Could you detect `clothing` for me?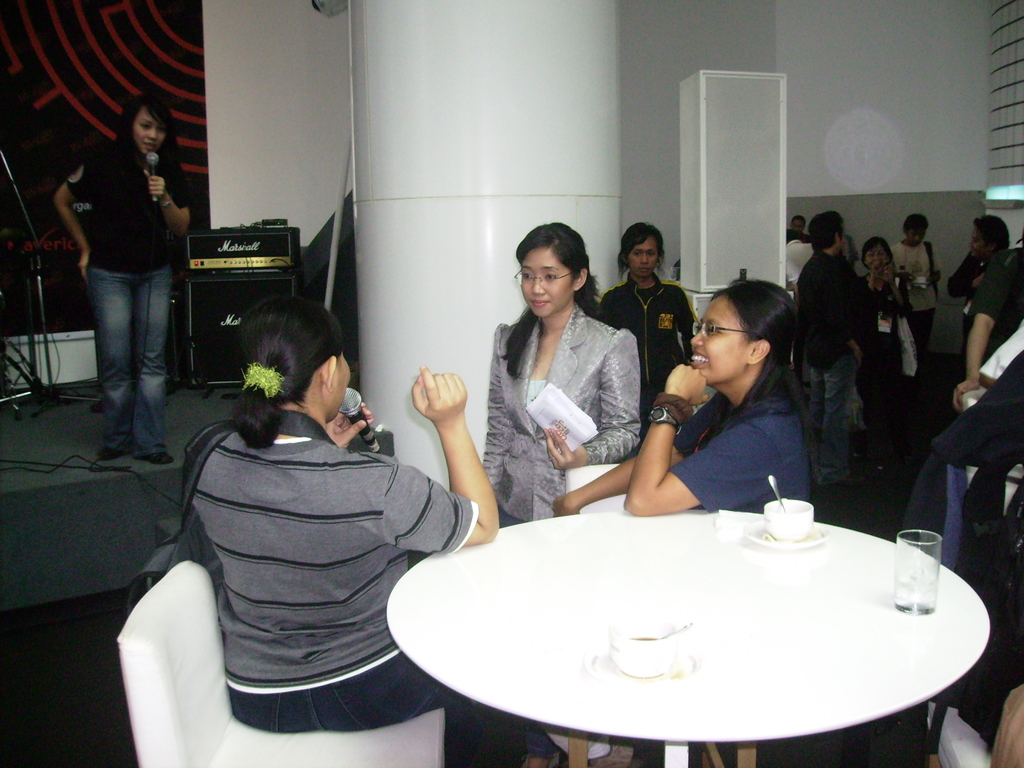
Detection result: 975 241 1023 338.
